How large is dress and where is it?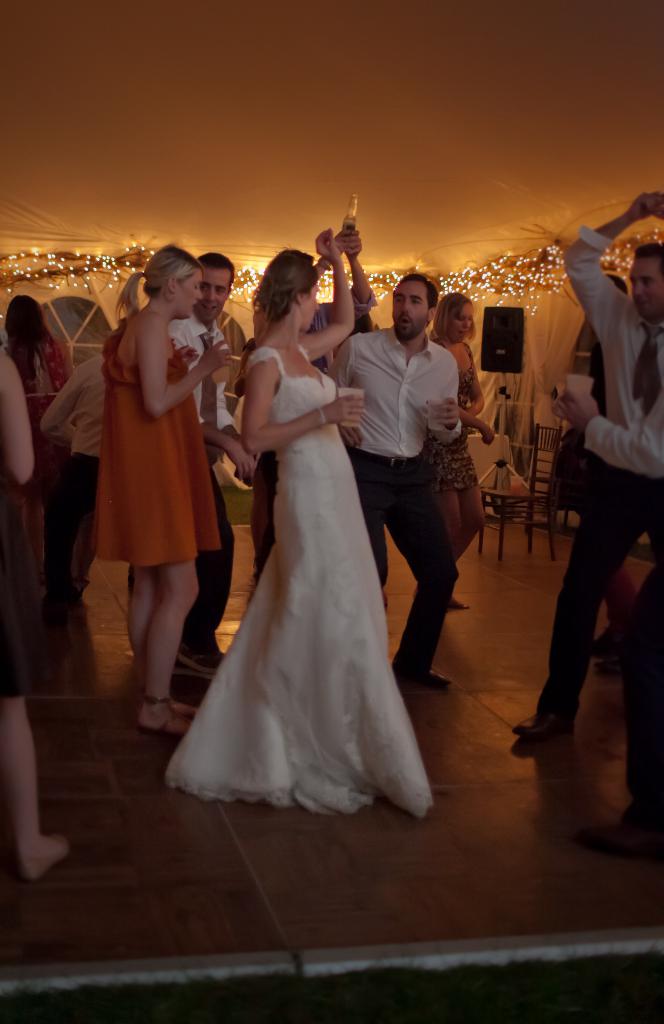
Bounding box: <region>167, 350, 431, 816</region>.
